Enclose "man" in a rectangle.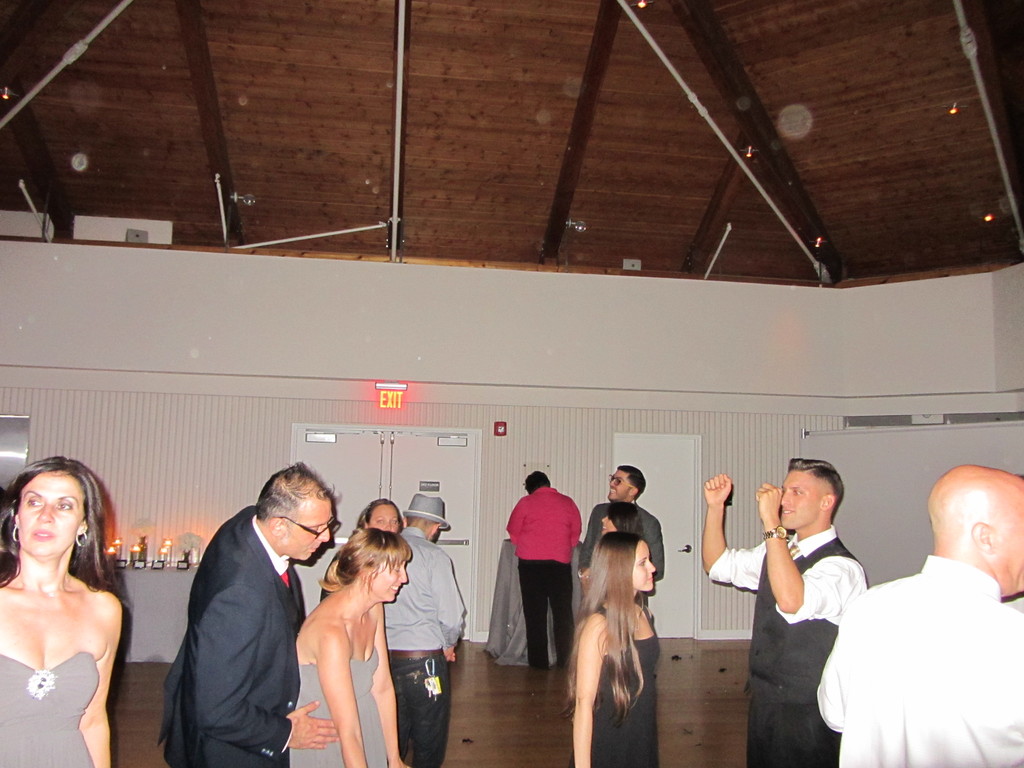
(x1=379, y1=488, x2=465, y2=767).
